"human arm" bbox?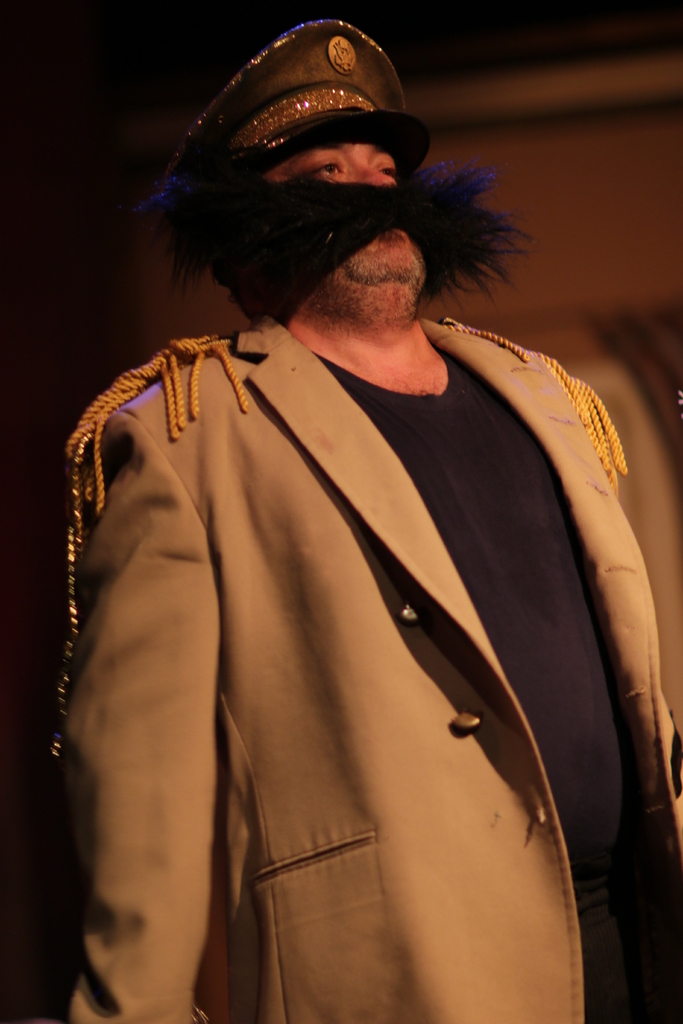
(left=12, top=410, right=217, bottom=1023)
